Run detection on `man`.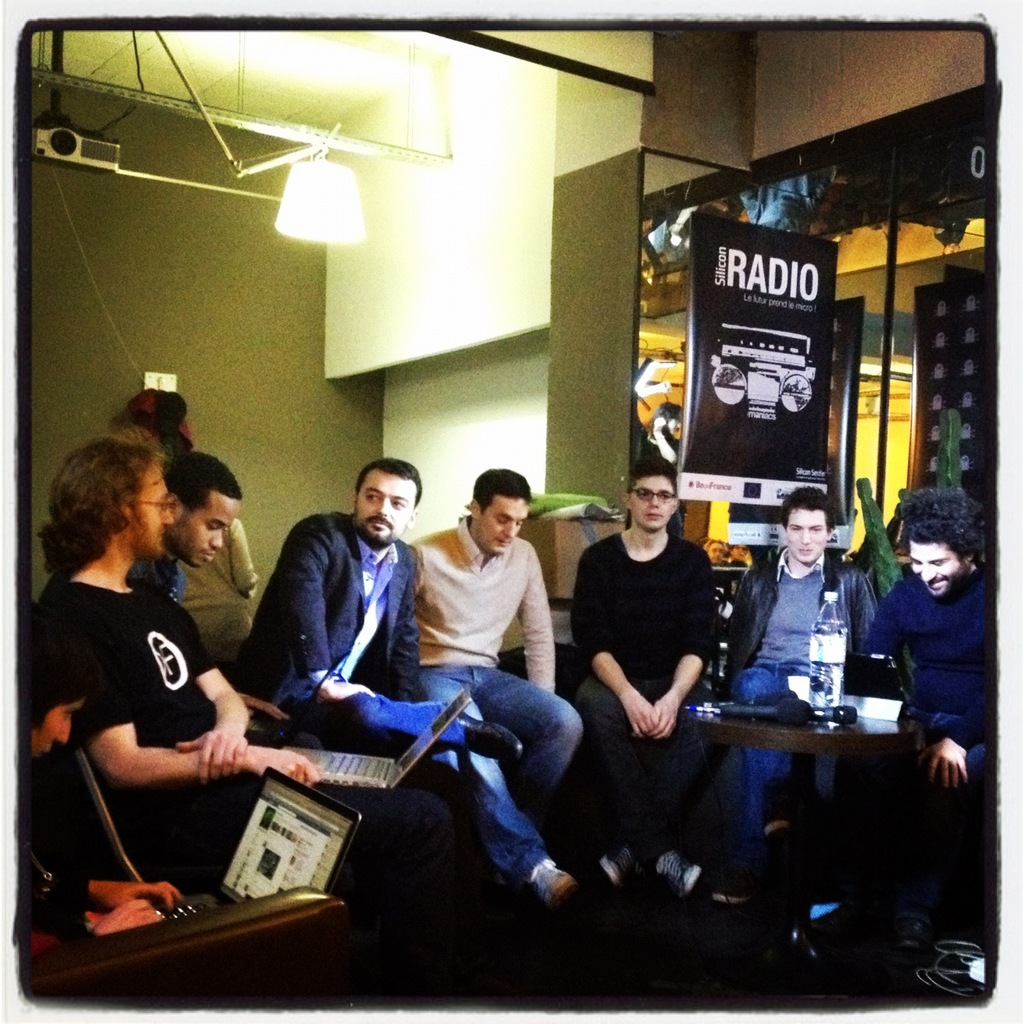
Result: 121 446 240 605.
